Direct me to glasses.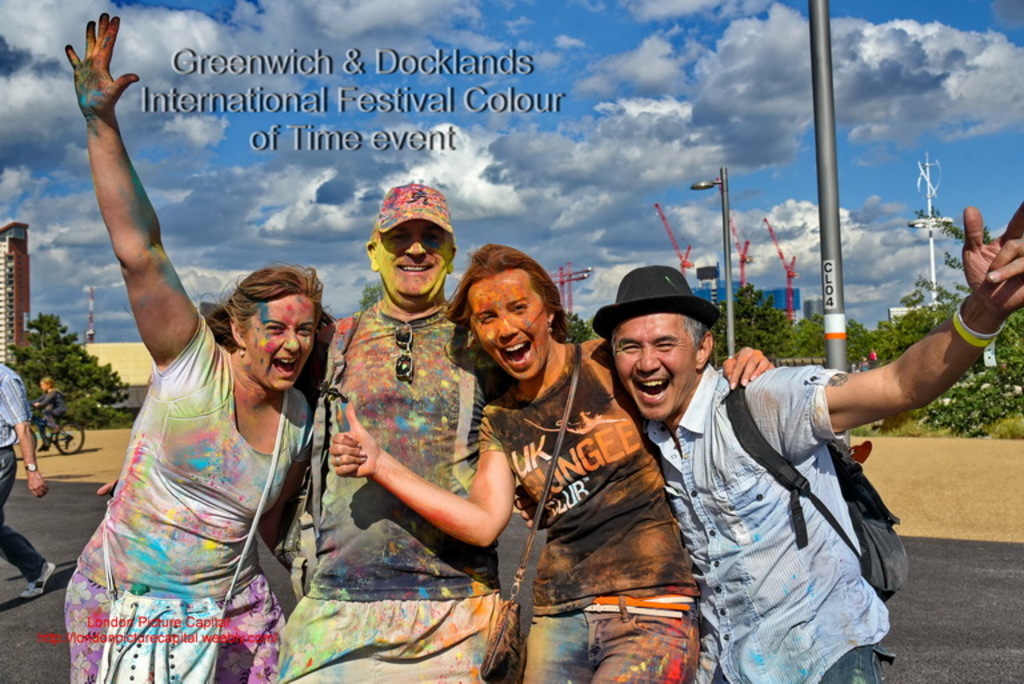
Direction: pyautogui.locateOnScreen(392, 323, 411, 384).
